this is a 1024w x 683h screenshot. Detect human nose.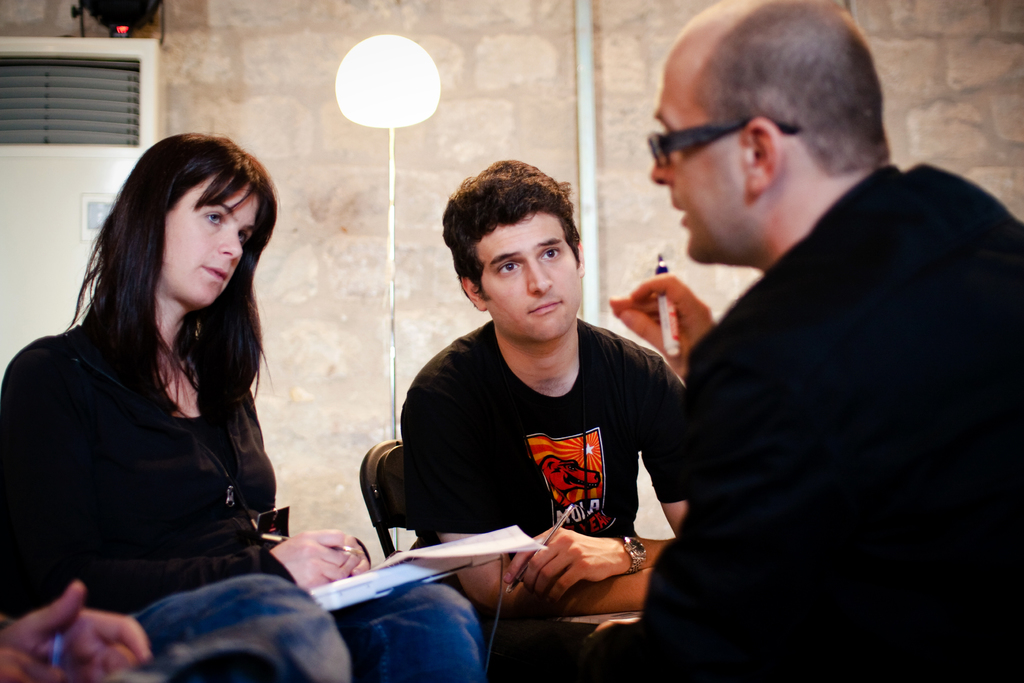
<box>215,231,244,263</box>.
